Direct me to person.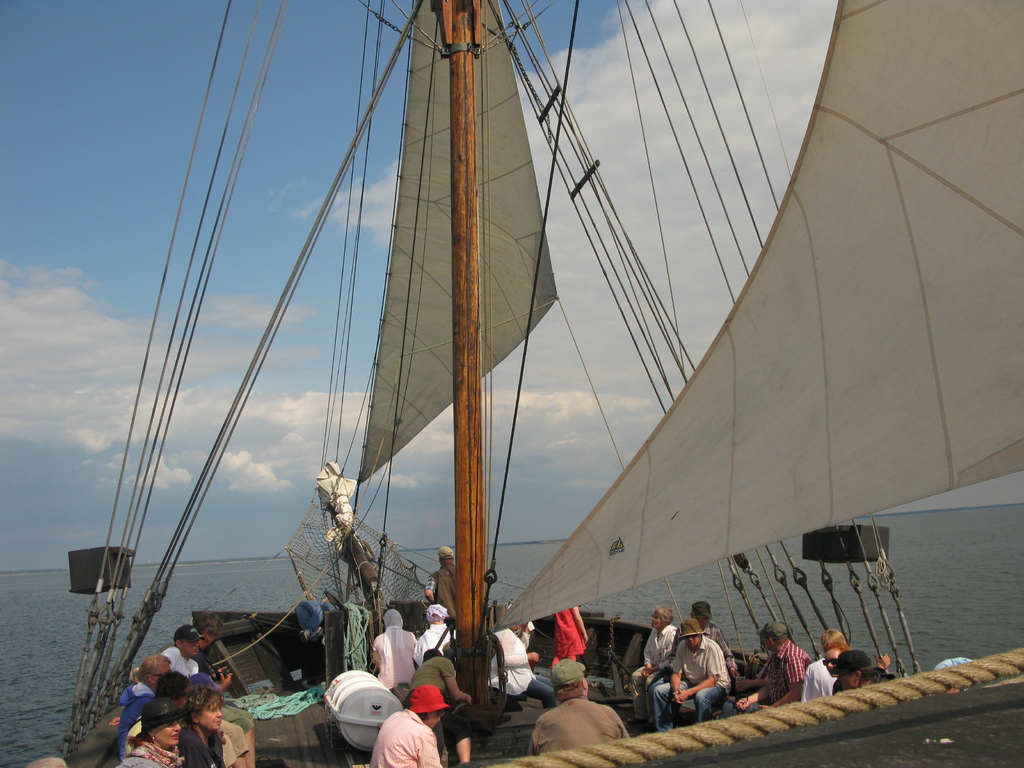
Direction: bbox=[533, 651, 630, 758].
